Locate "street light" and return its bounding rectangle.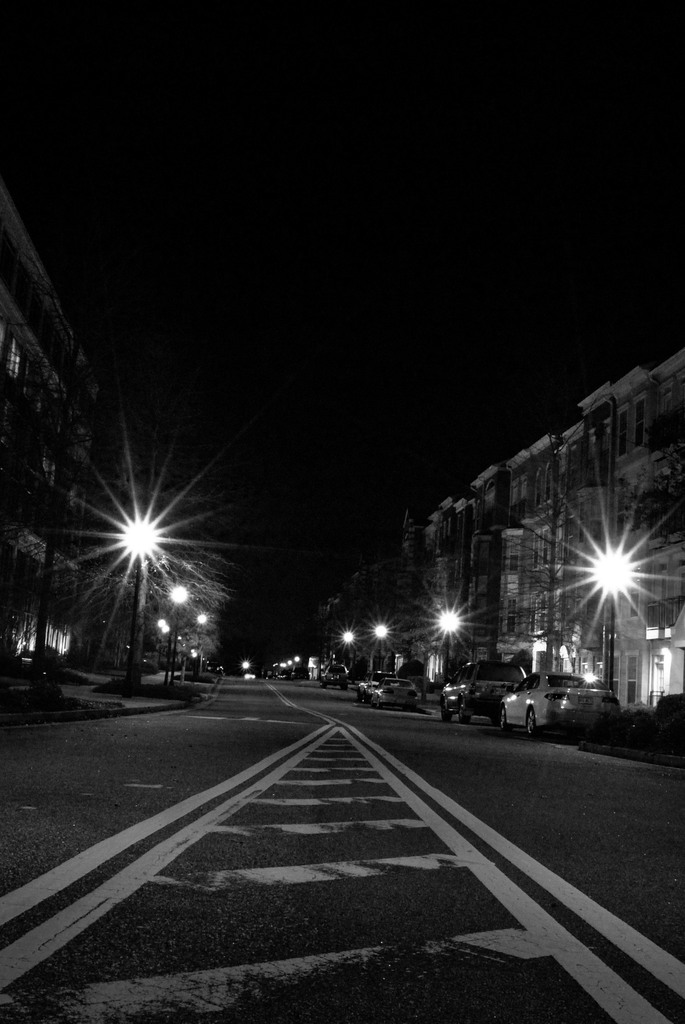
(x1=372, y1=619, x2=398, y2=676).
